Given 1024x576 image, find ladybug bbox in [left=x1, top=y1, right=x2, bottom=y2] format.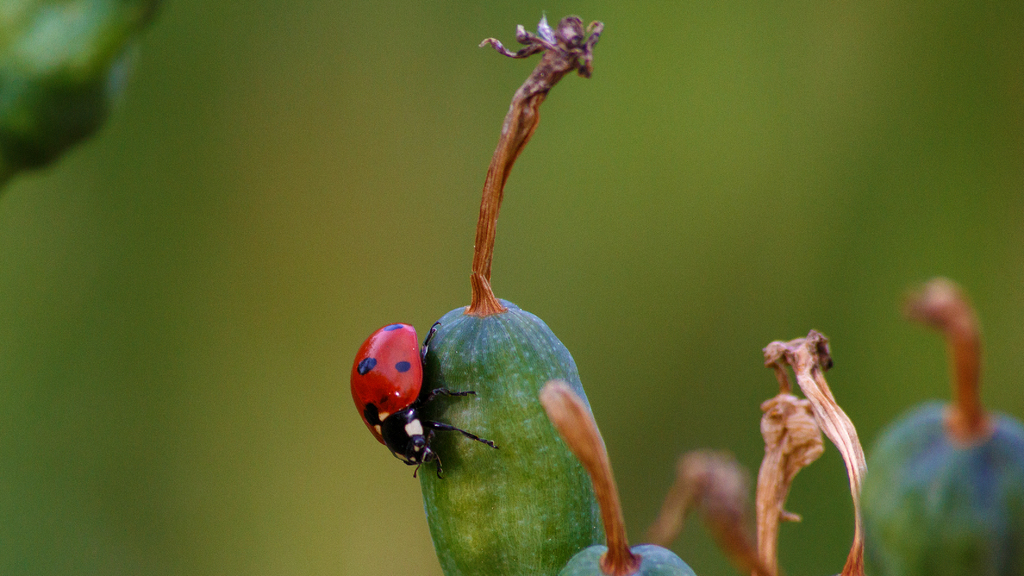
[left=351, top=321, right=502, bottom=477].
